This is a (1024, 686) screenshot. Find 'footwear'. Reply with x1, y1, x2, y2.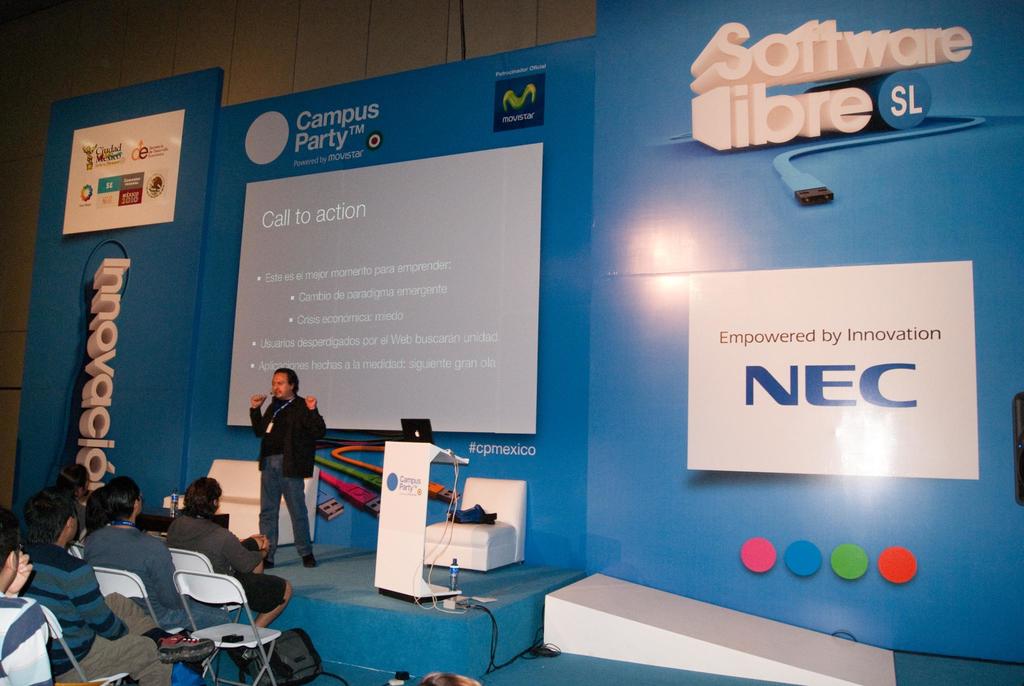
264, 556, 277, 570.
